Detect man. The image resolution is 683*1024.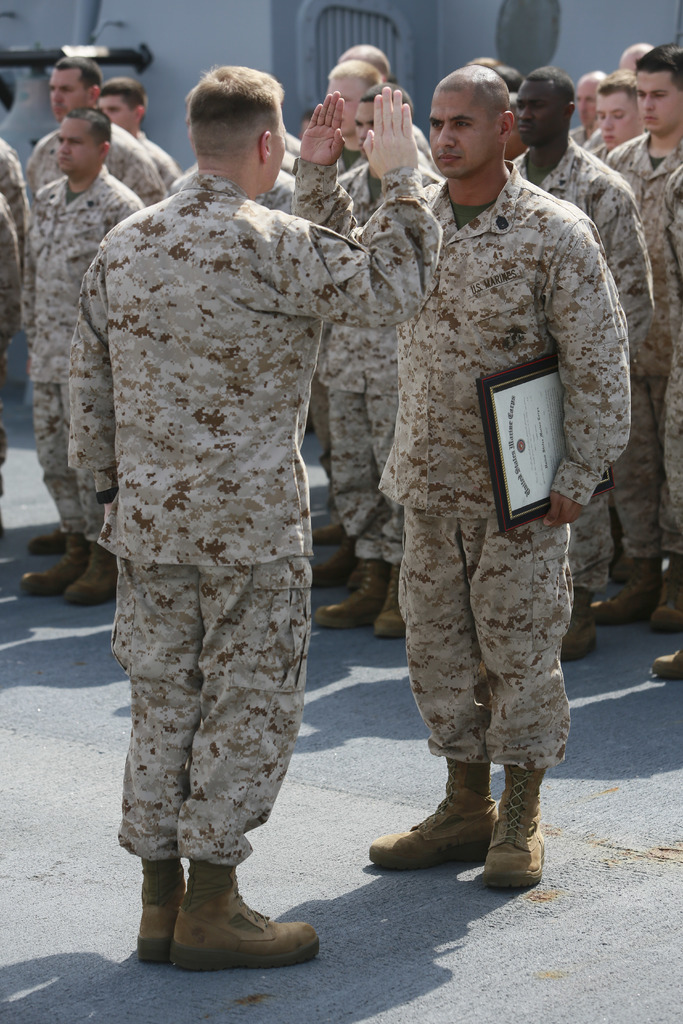
{"x1": 291, "y1": 61, "x2": 437, "y2": 167}.
